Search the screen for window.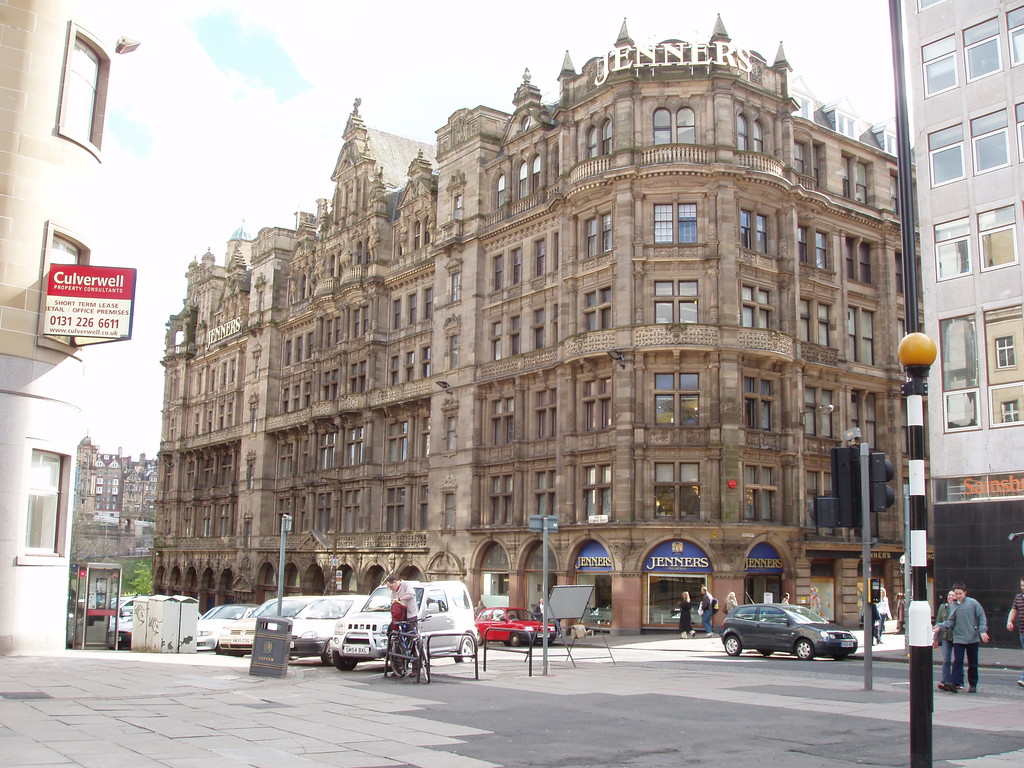
Found at crop(744, 466, 776, 524).
